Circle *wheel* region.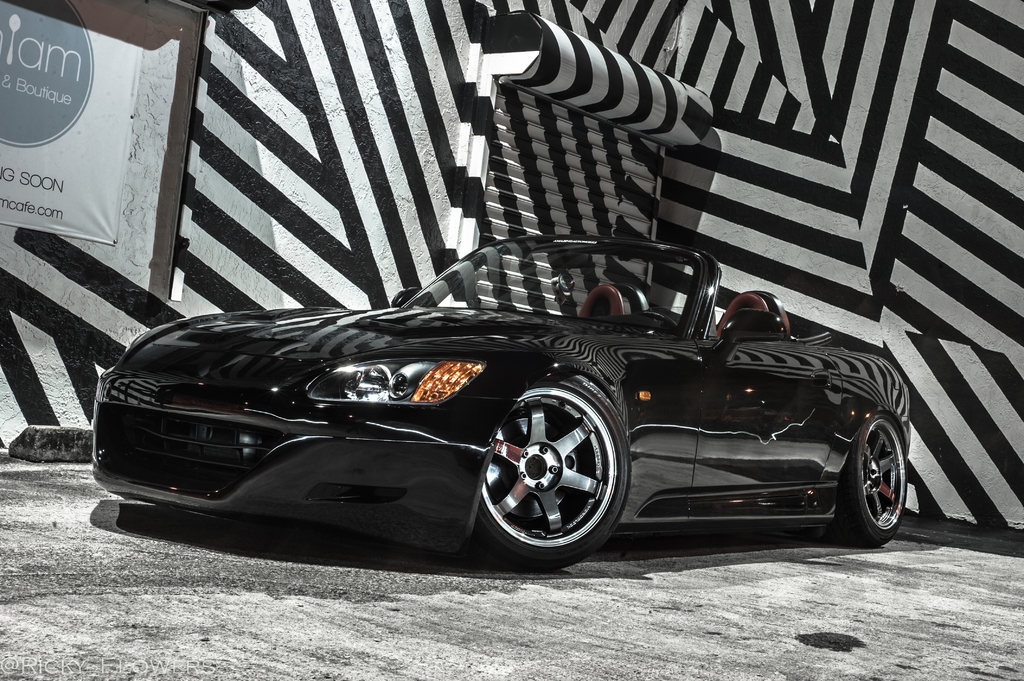
Region: <region>840, 413, 908, 550</region>.
